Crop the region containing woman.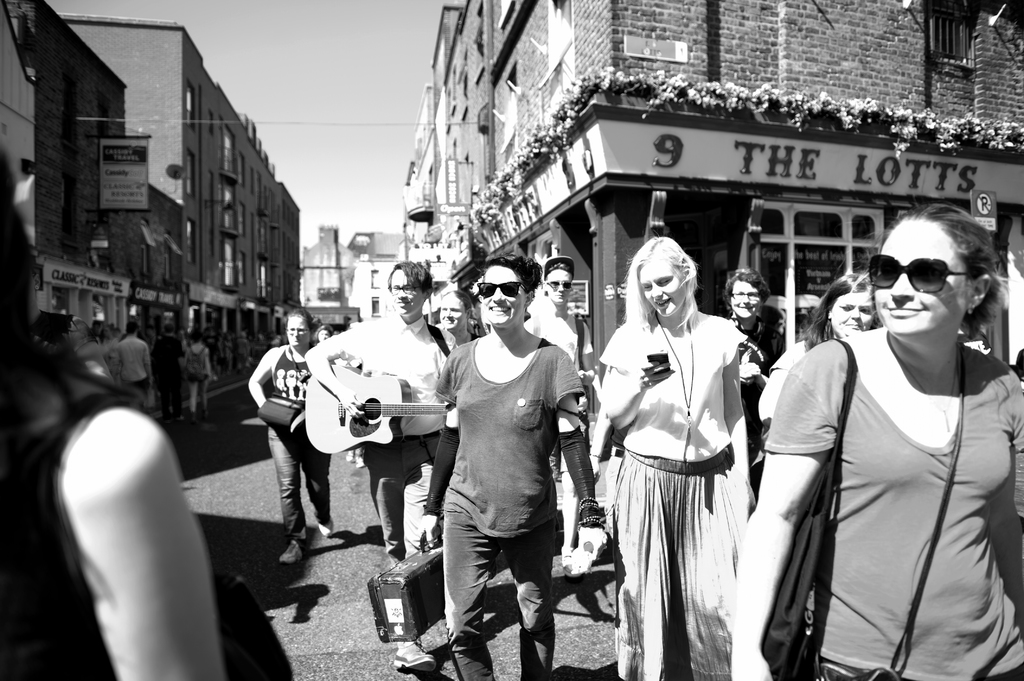
Crop region: 588,220,778,659.
